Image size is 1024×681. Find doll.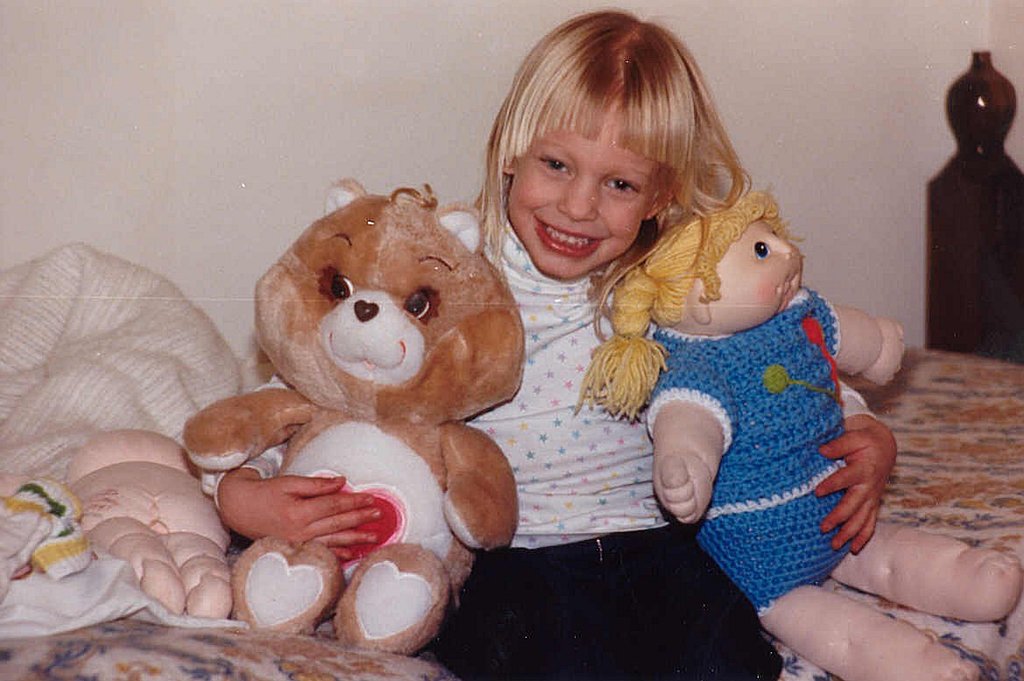
BBox(589, 189, 1023, 680).
